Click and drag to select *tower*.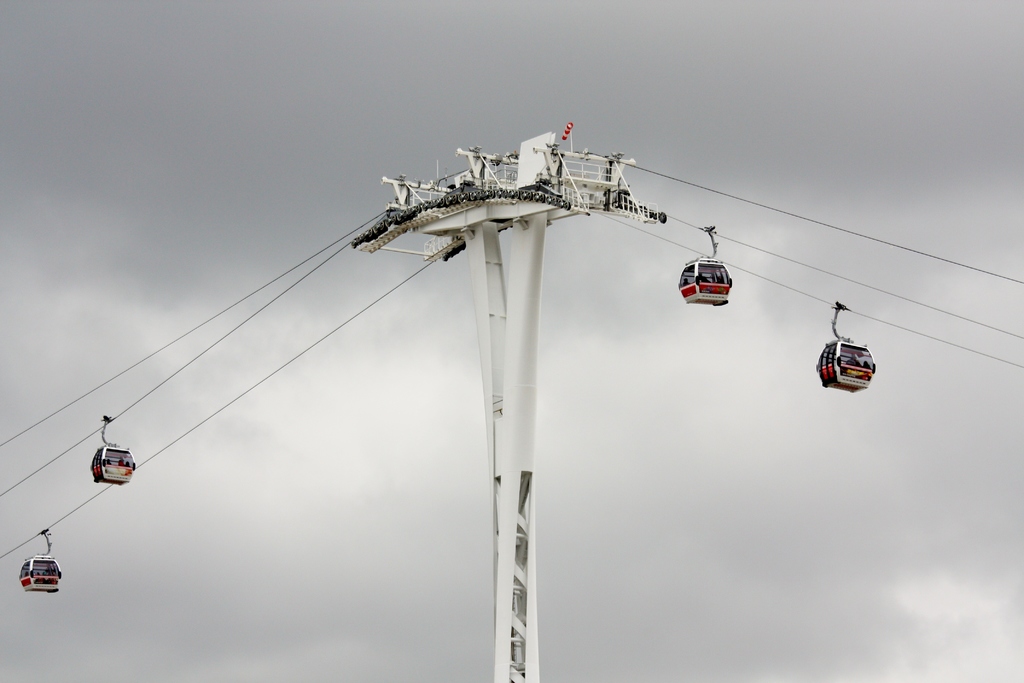
Selection: [350,130,664,682].
